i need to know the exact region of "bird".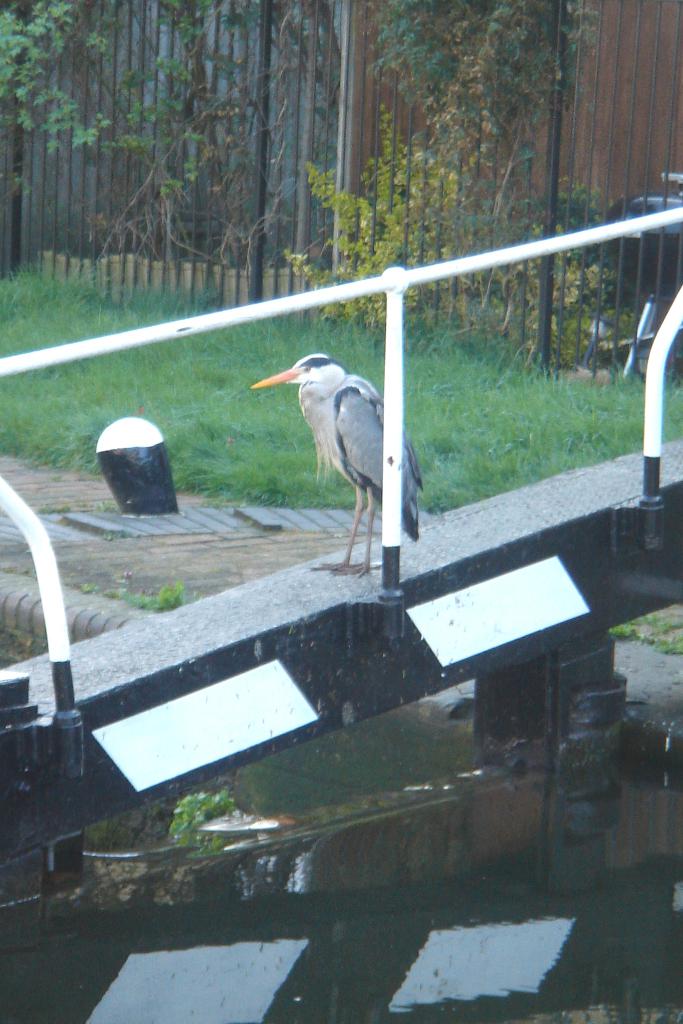
Region: bbox(253, 349, 412, 556).
